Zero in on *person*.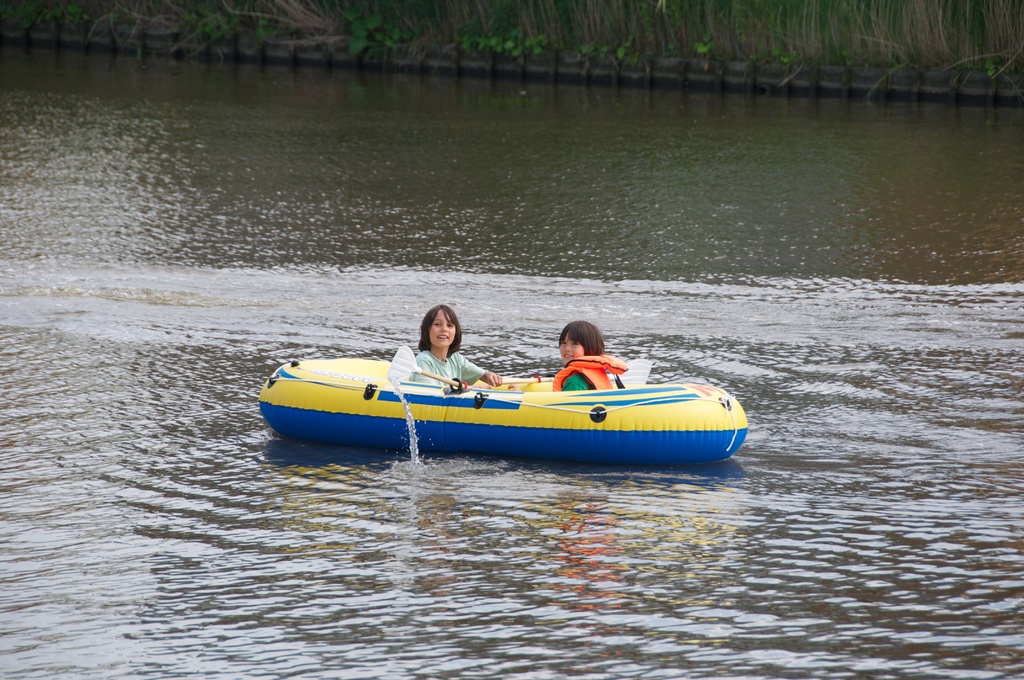
Zeroed in: left=407, top=311, right=483, bottom=387.
